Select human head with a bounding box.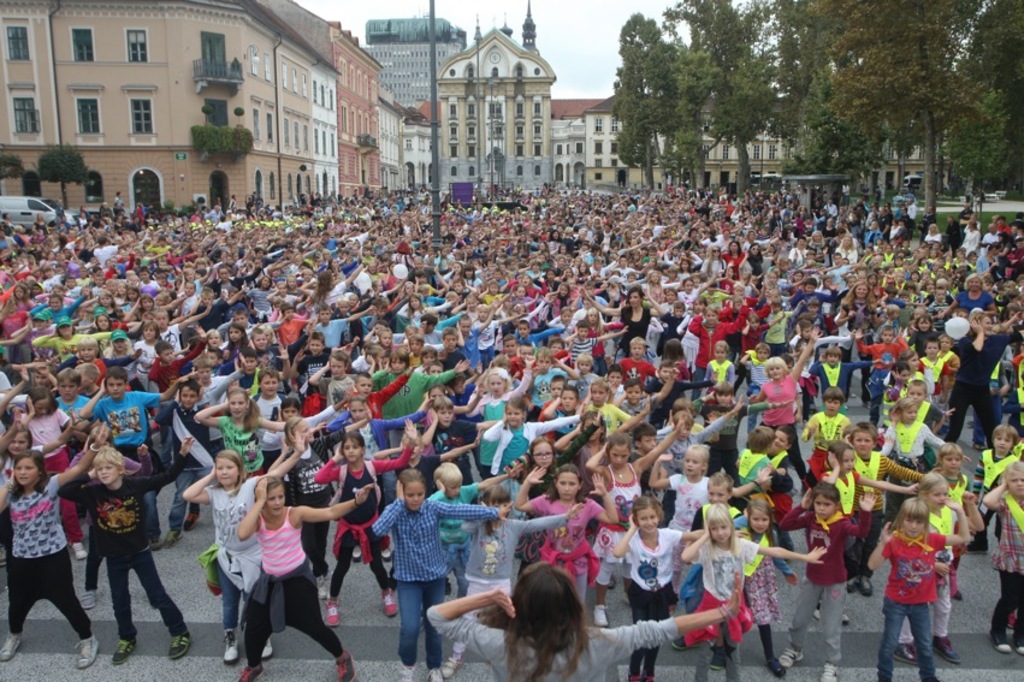
rect(821, 387, 845, 413).
